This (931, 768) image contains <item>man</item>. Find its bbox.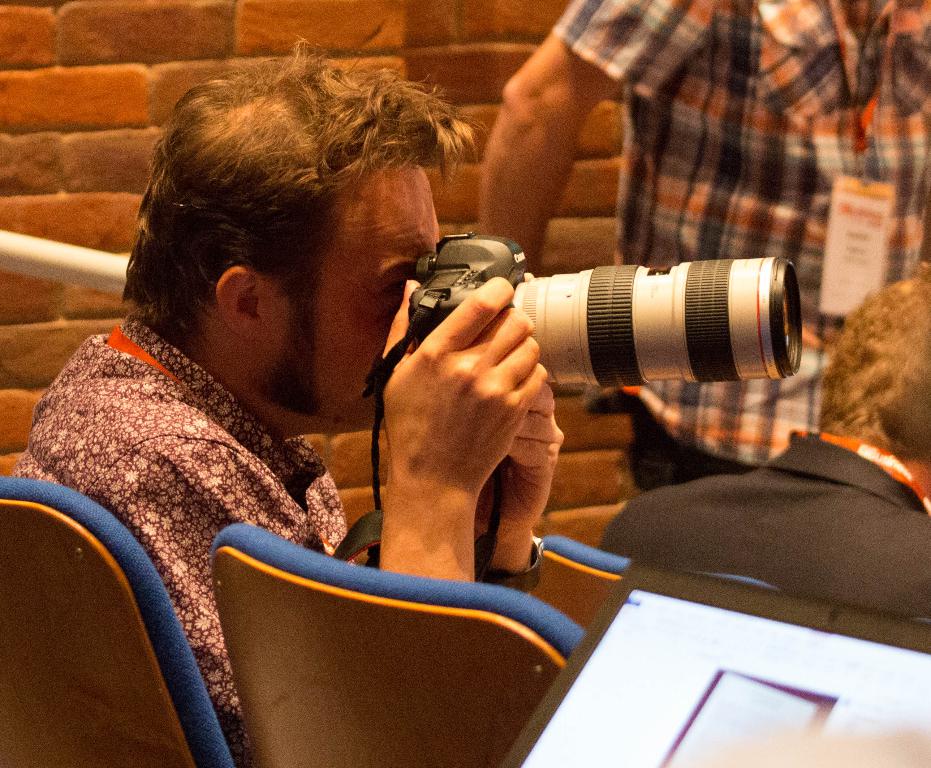
crop(480, 0, 930, 497).
